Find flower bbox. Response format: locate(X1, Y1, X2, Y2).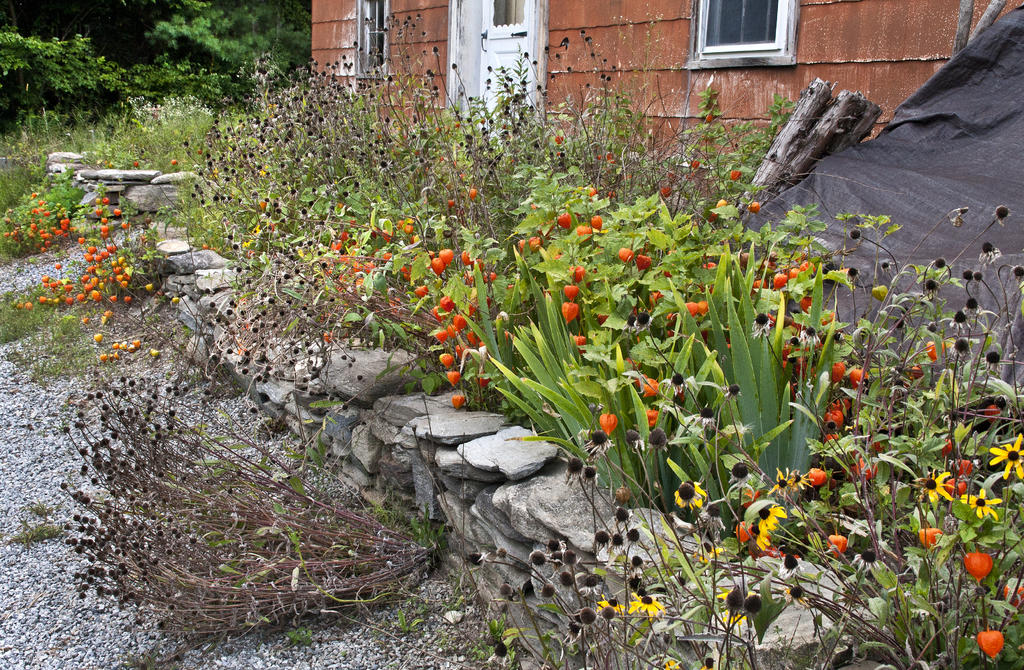
locate(562, 282, 580, 298).
